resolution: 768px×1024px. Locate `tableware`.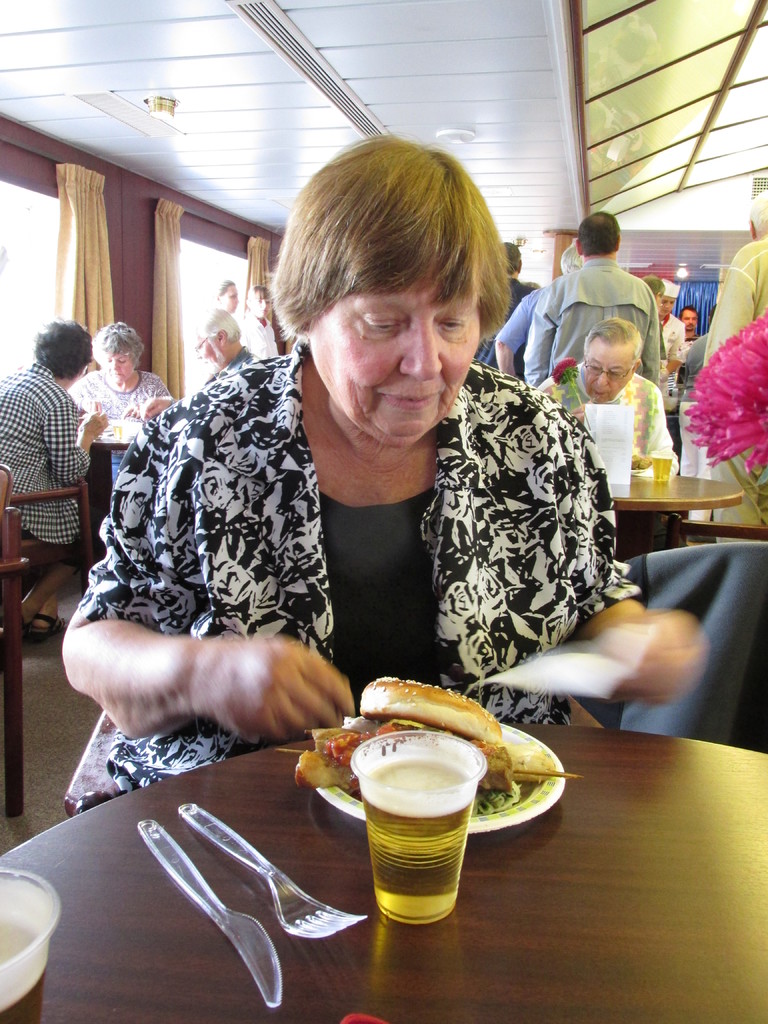
650:447:673:484.
